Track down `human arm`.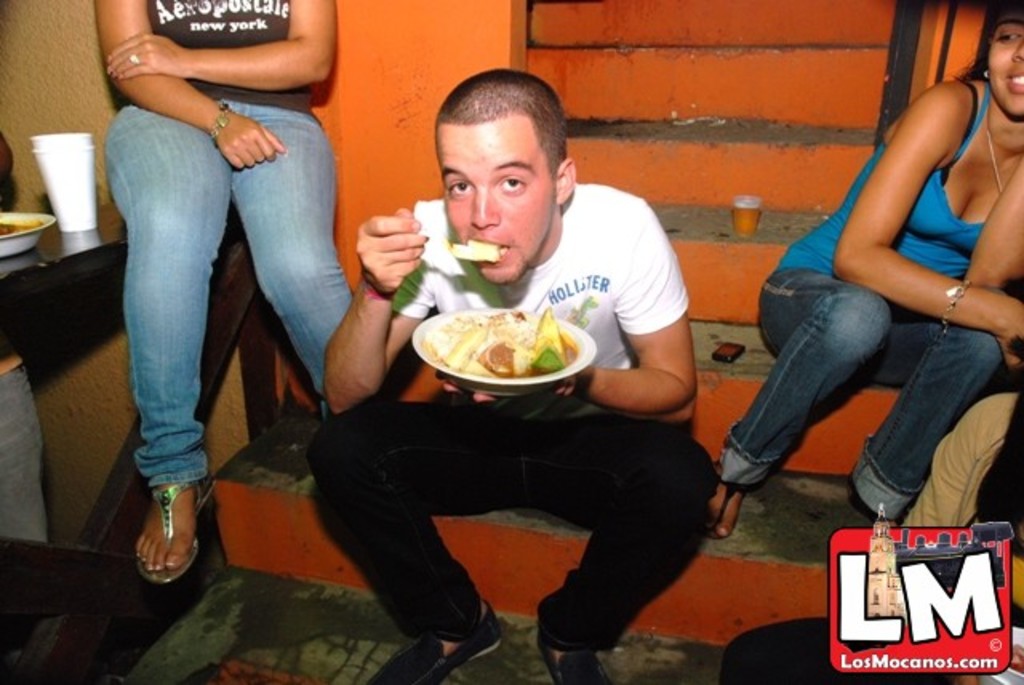
Tracked to box=[320, 200, 443, 416].
